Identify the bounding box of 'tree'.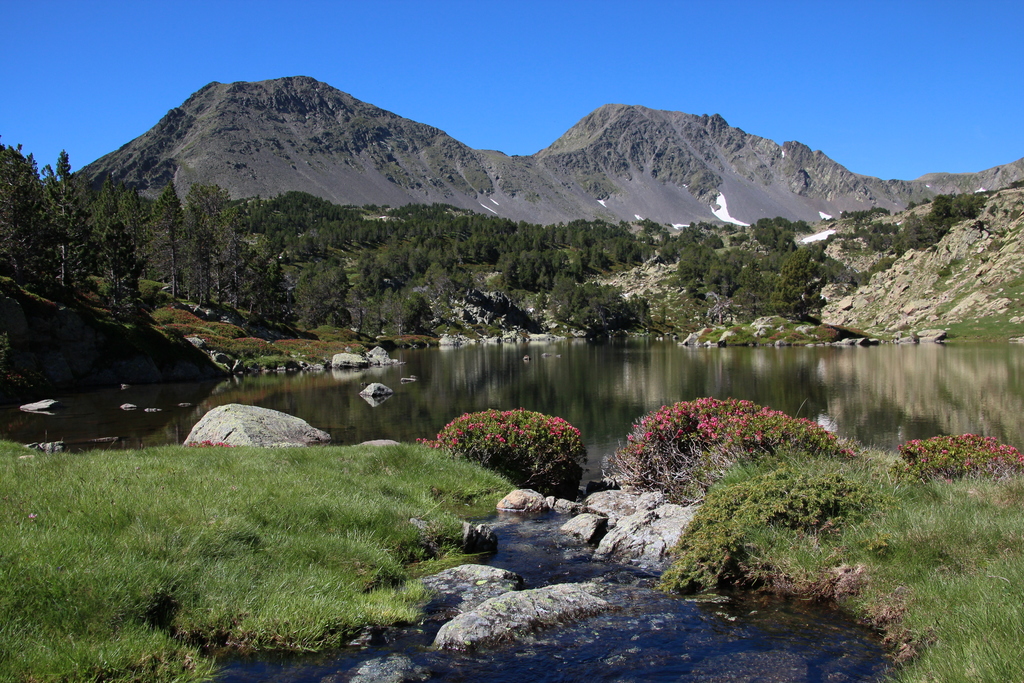
(x1=354, y1=249, x2=392, y2=292).
